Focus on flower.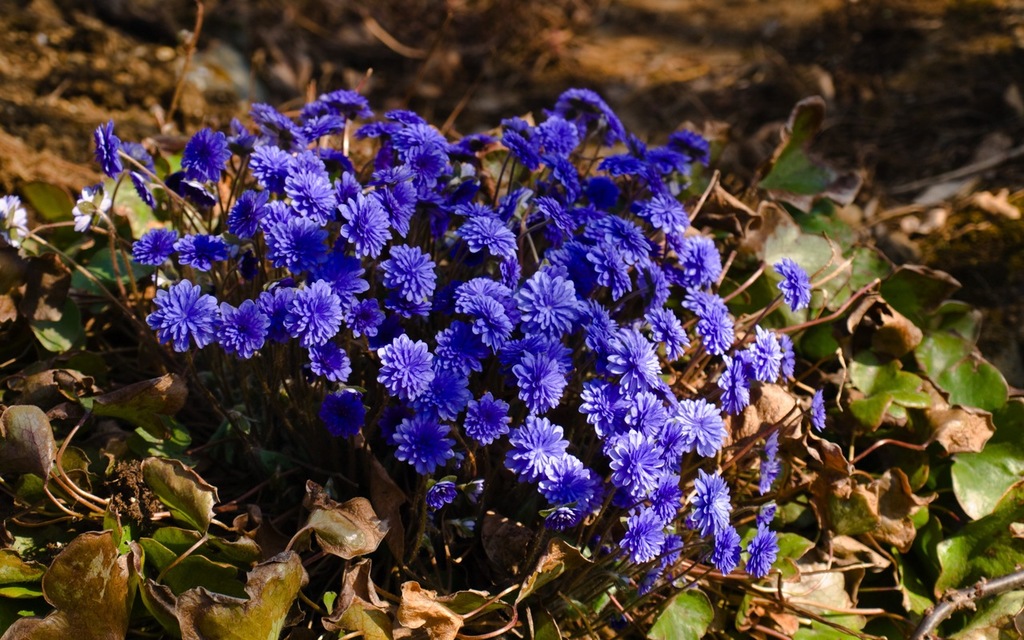
Focused at x1=556 y1=81 x2=621 y2=146.
